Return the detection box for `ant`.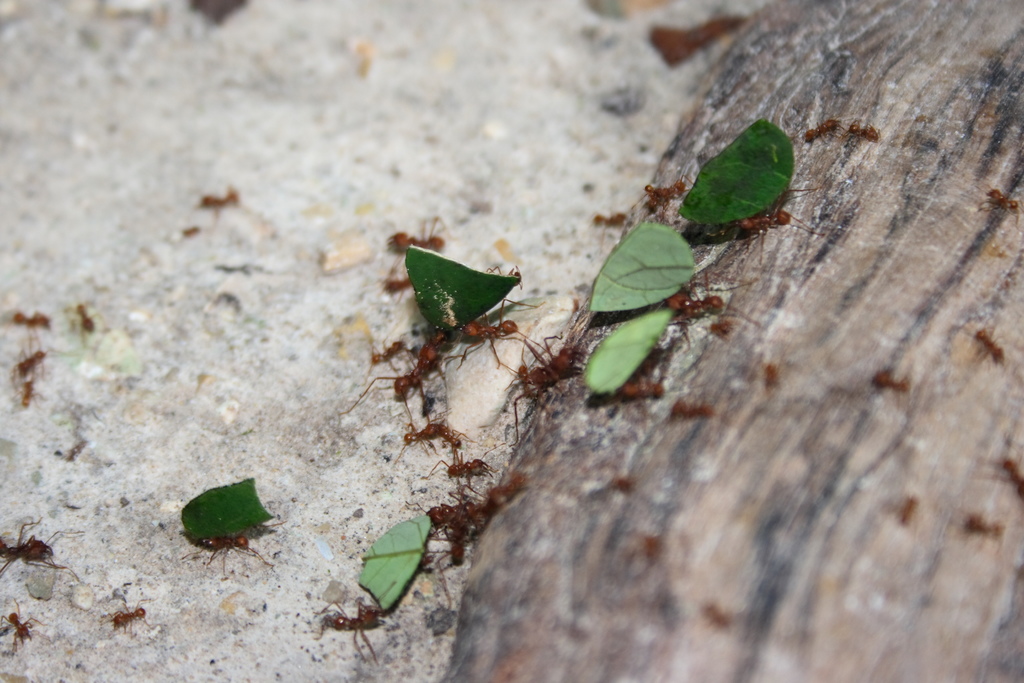
bbox(430, 438, 499, 480).
